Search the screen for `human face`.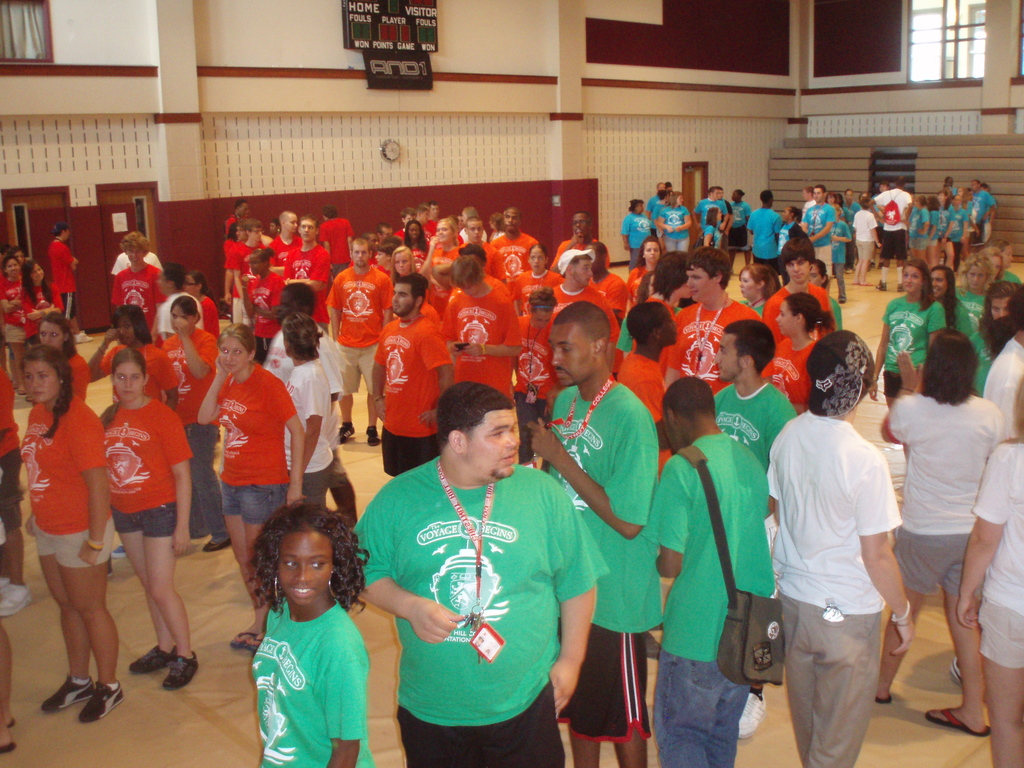
Found at crop(777, 302, 804, 338).
